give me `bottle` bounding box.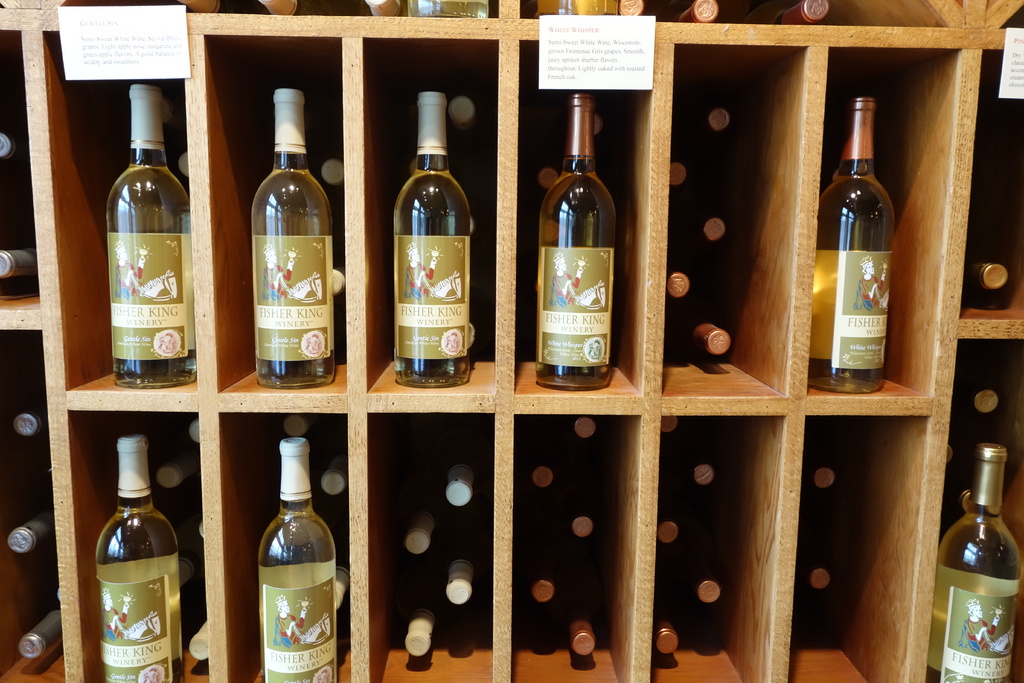
(left=404, top=0, right=490, bottom=19).
